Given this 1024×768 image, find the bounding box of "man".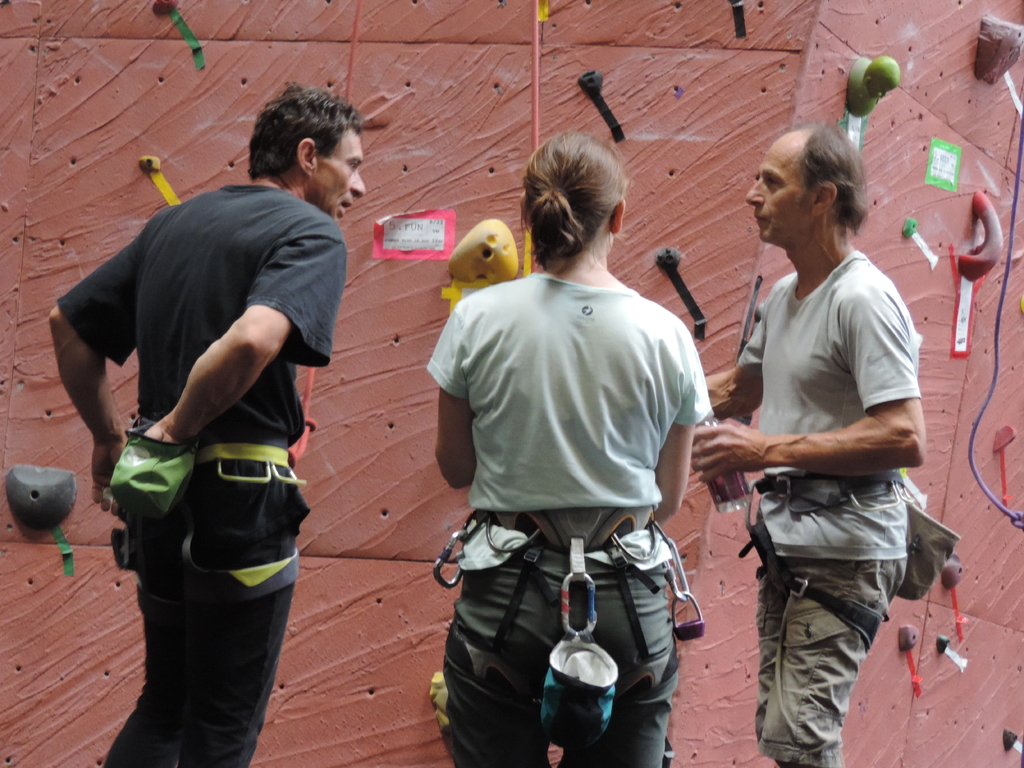
(x1=48, y1=80, x2=365, y2=767).
